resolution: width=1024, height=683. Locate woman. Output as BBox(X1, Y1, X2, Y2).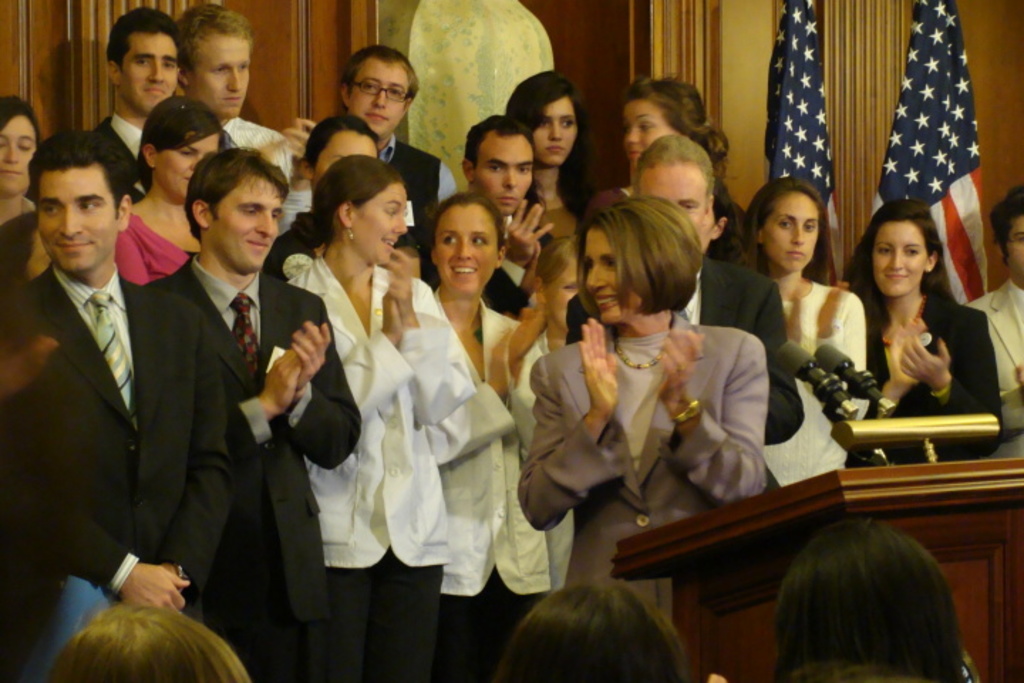
BBox(53, 596, 250, 682).
